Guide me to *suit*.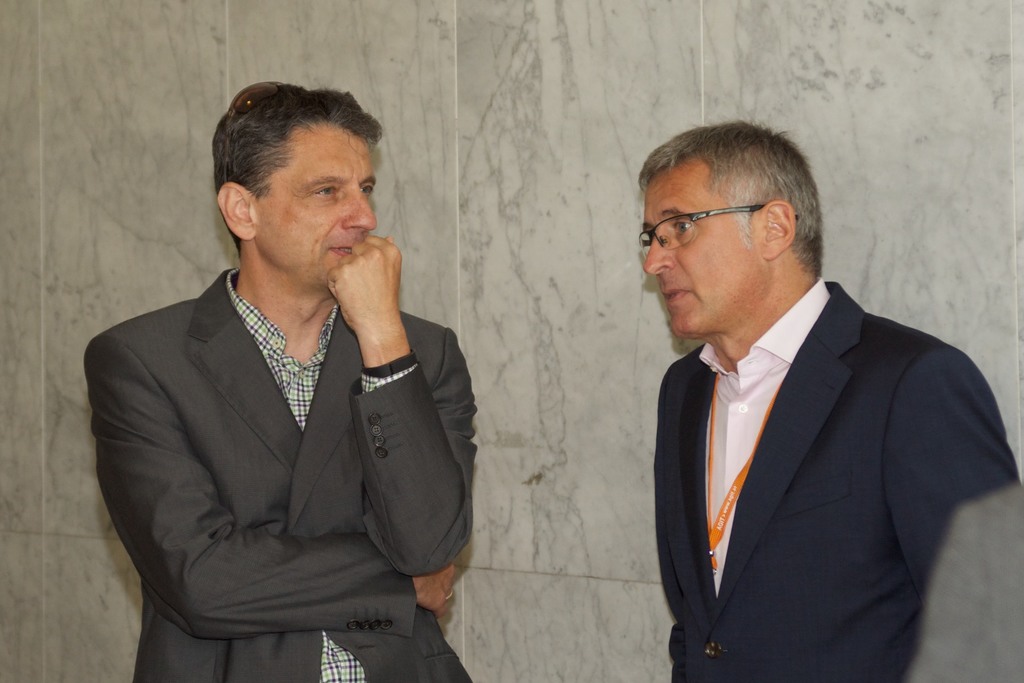
Guidance: region(85, 265, 479, 682).
